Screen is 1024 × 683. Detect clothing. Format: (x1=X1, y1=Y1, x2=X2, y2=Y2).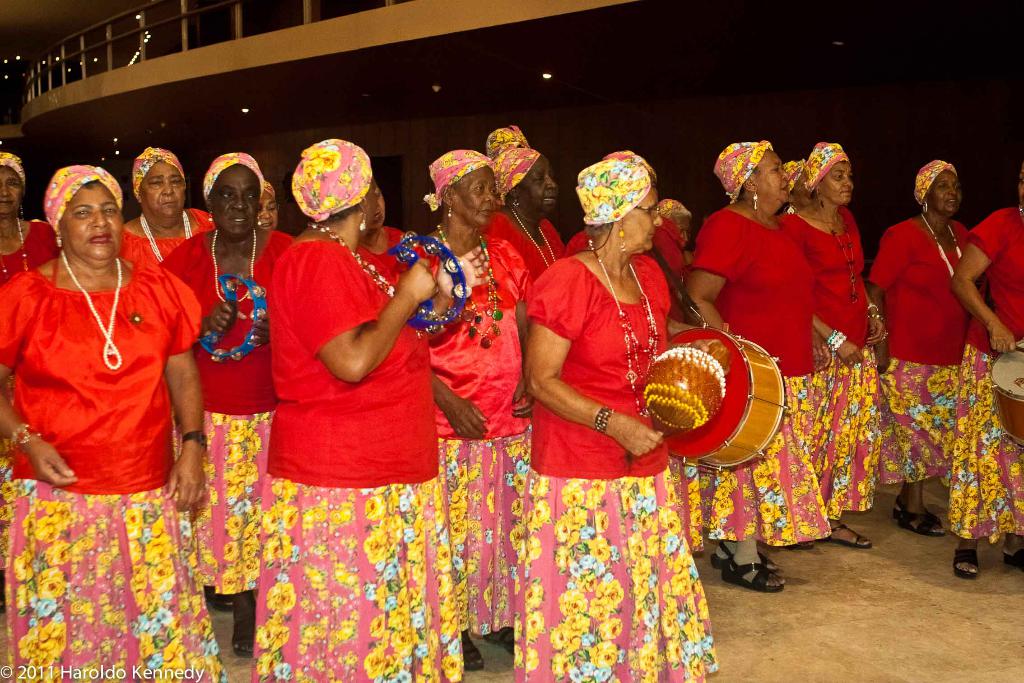
(x1=419, y1=234, x2=521, y2=637).
